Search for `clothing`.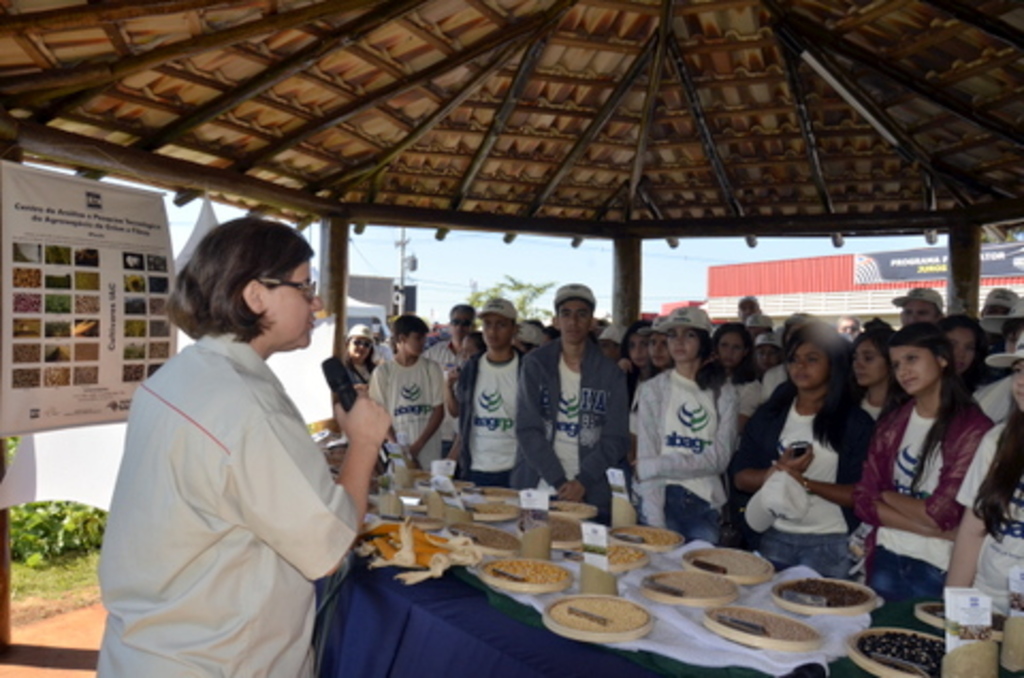
Found at BBox(94, 337, 363, 676).
